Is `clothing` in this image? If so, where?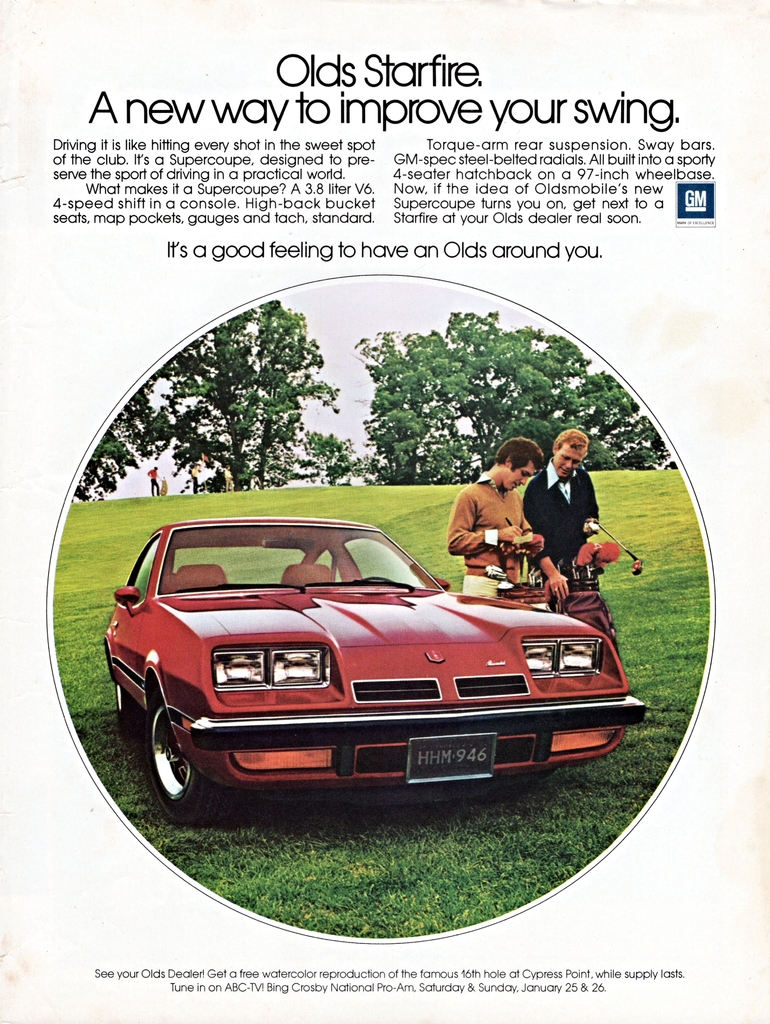
Yes, at [x1=451, y1=457, x2=534, y2=576].
